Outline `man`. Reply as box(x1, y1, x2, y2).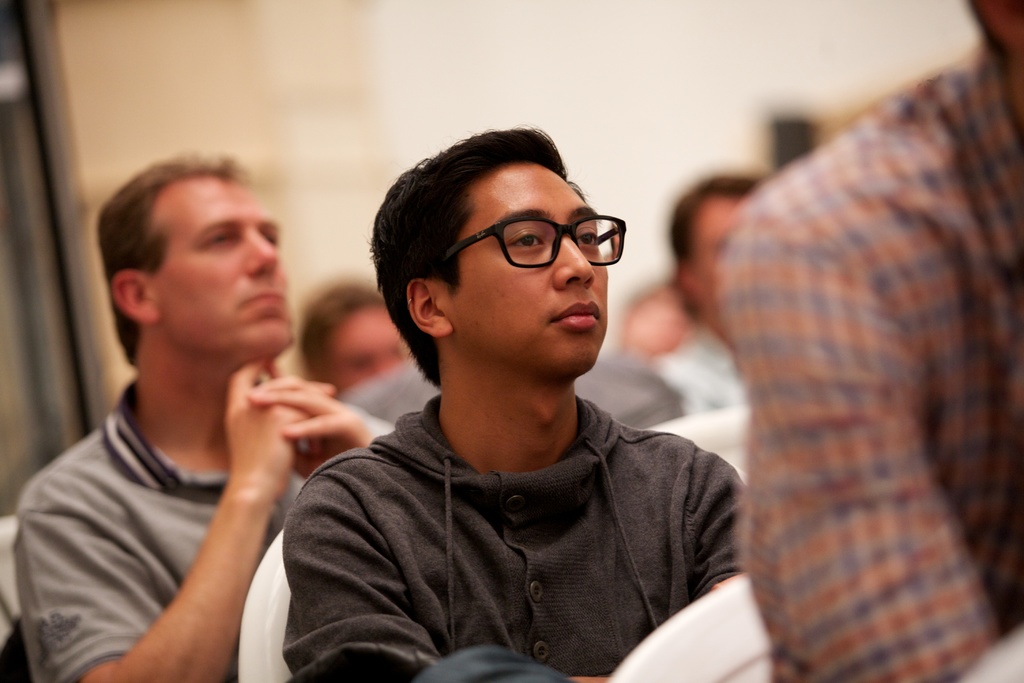
box(717, 0, 1023, 682).
